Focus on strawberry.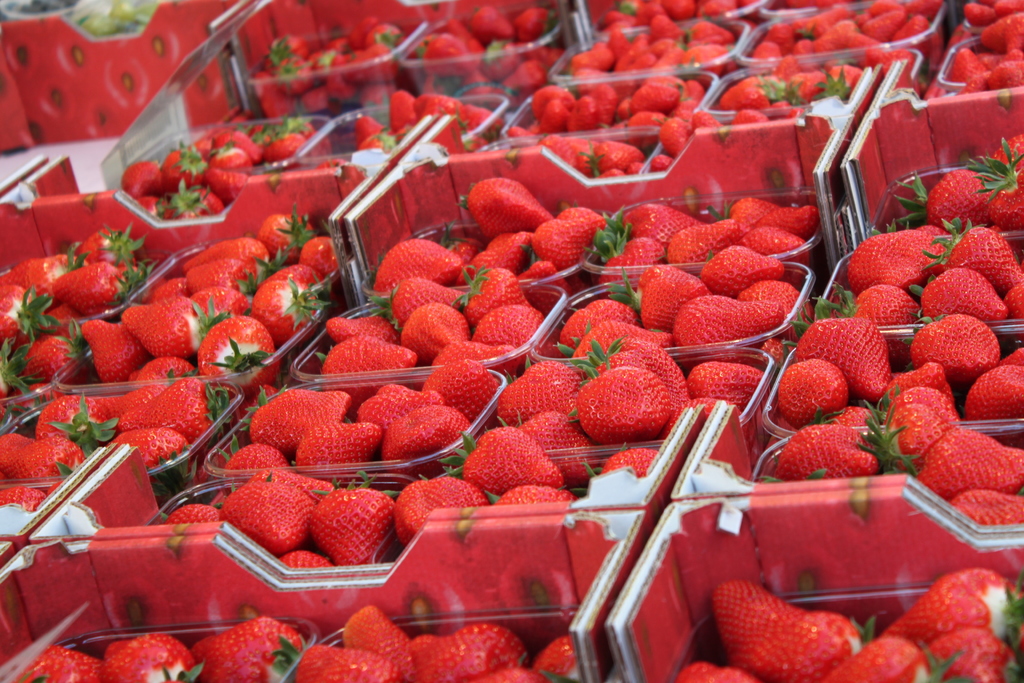
Focused at region(99, 632, 202, 682).
